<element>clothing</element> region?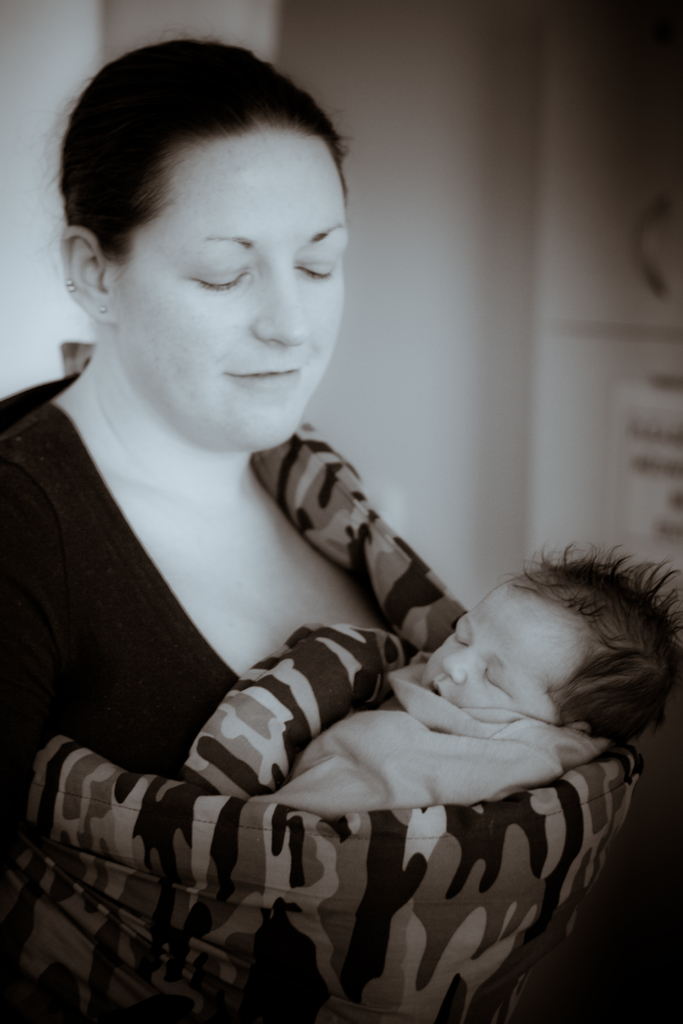
crop(19, 307, 630, 1013)
